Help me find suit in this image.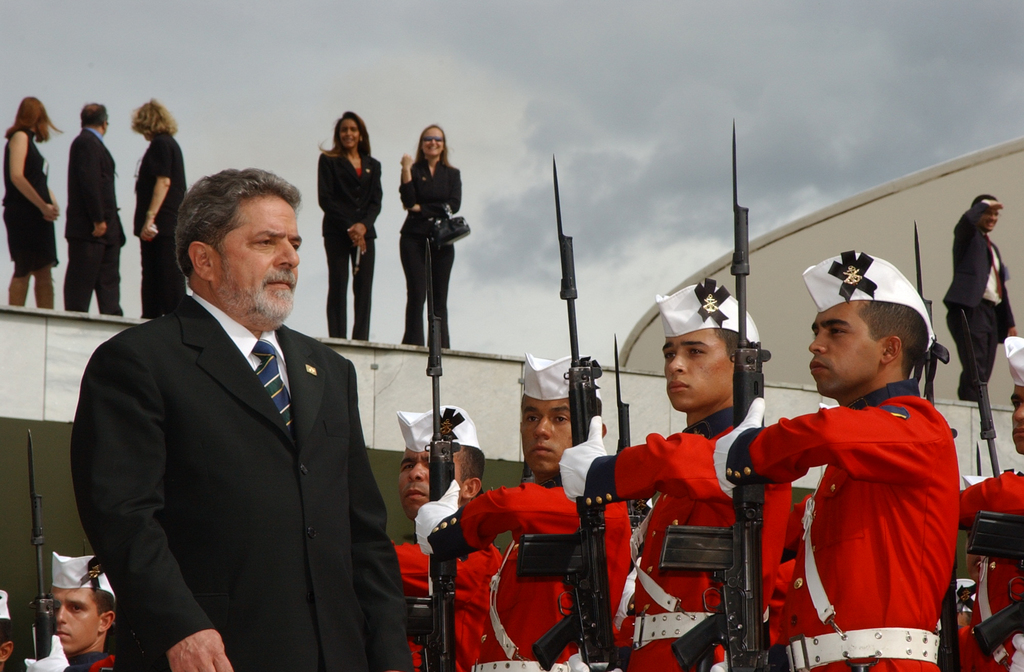
Found it: [315, 143, 384, 345].
